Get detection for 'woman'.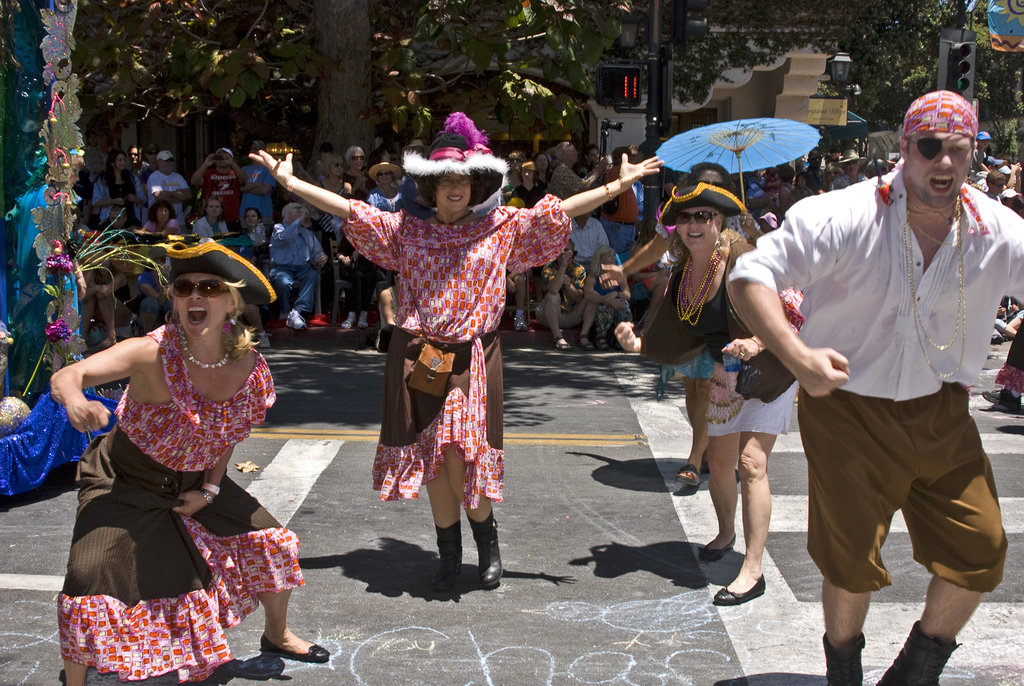
Detection: 760/167/781/199.
